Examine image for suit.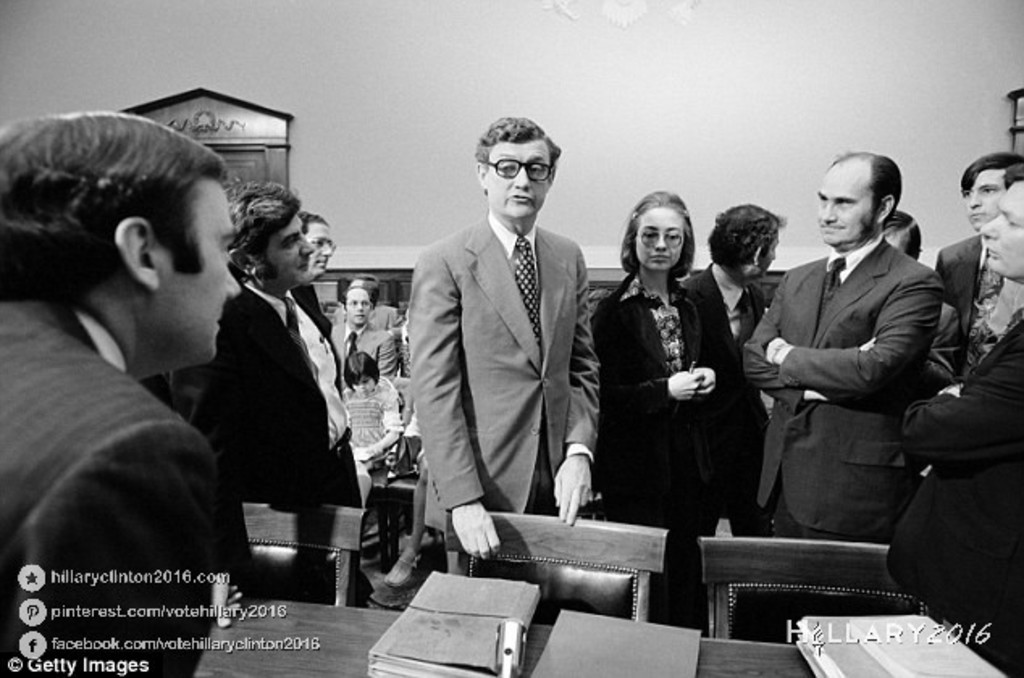
Examination result: Rect(401, 124, 617, 588).
